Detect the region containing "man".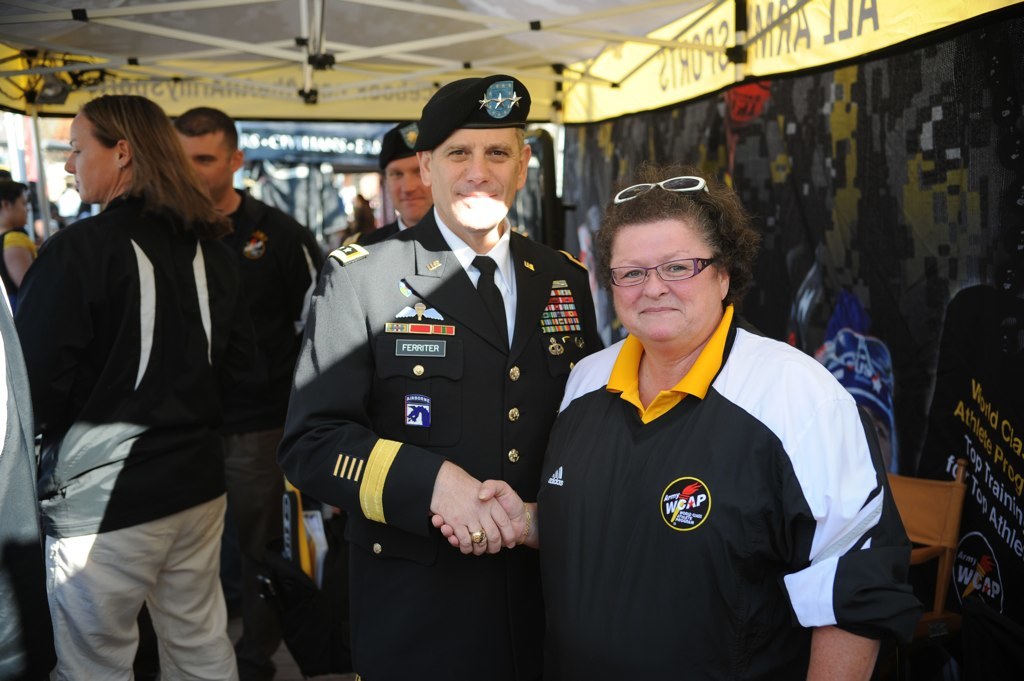
box=[280, 103, 590, 654].
